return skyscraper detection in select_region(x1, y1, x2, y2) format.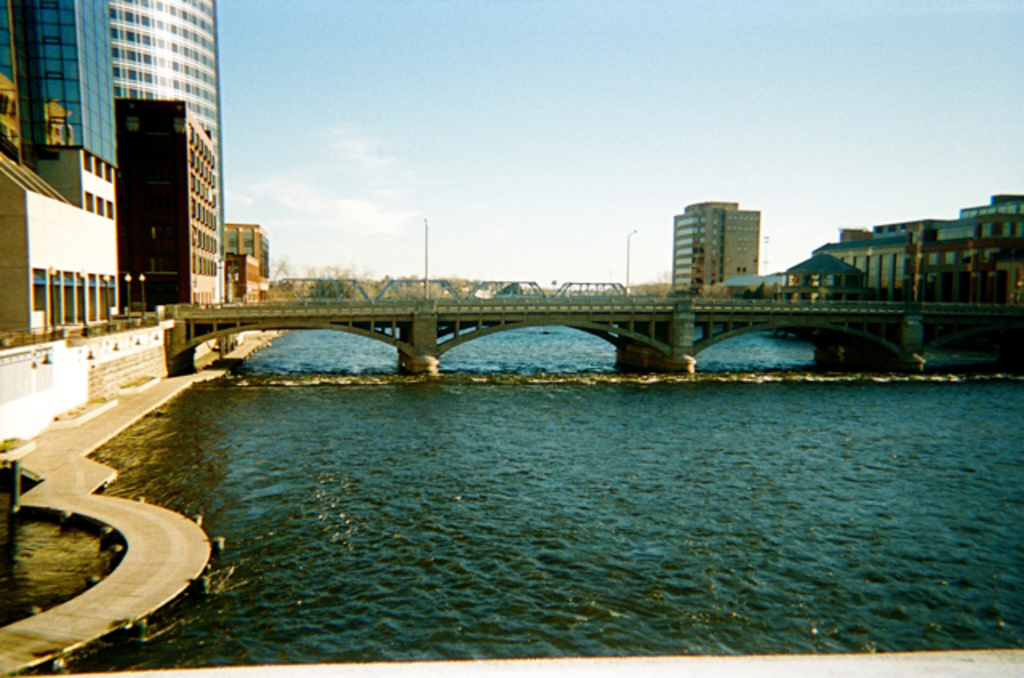
select_region(0, 0, 226, 302).
